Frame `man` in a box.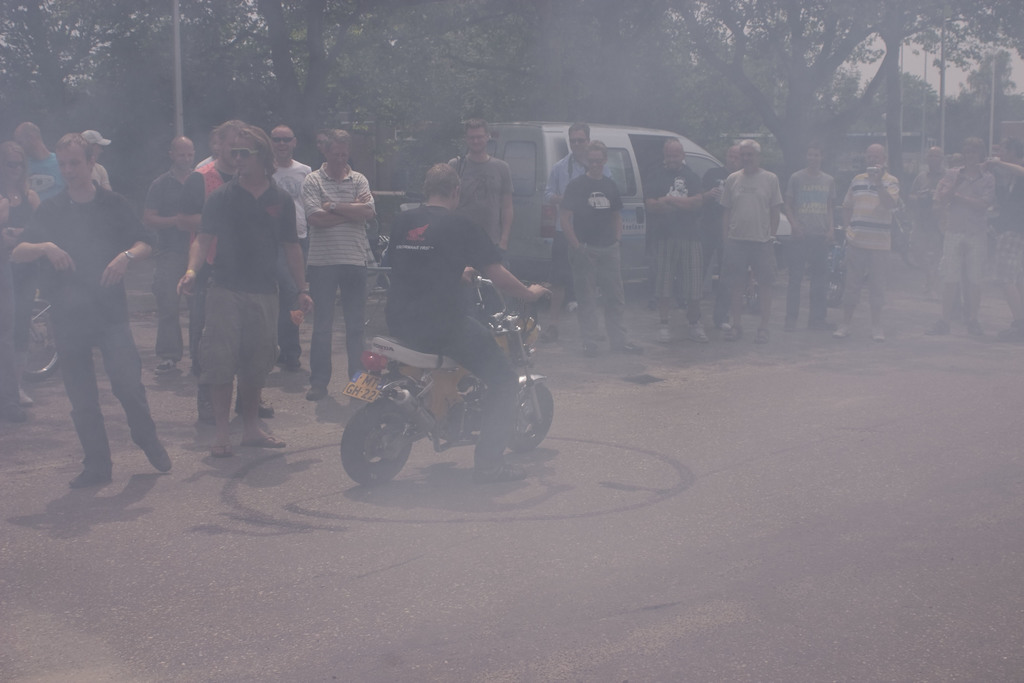
<box>705,142,746,325</box>.
